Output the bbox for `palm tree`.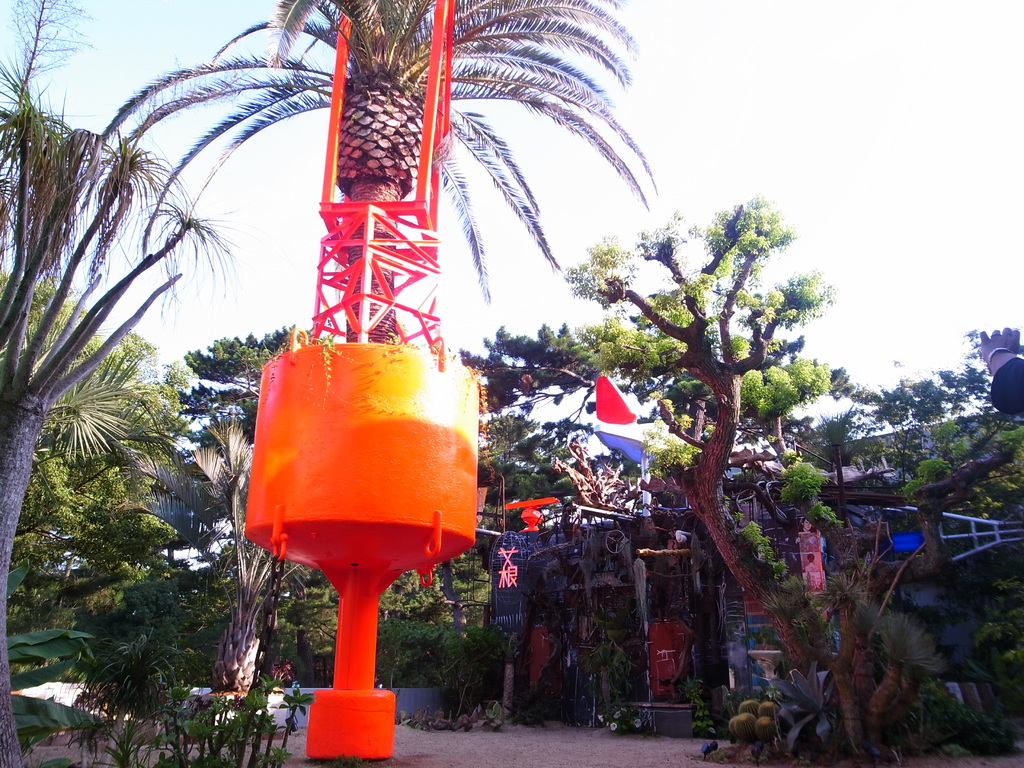
<region>598, 219, 802, 658</region>.
